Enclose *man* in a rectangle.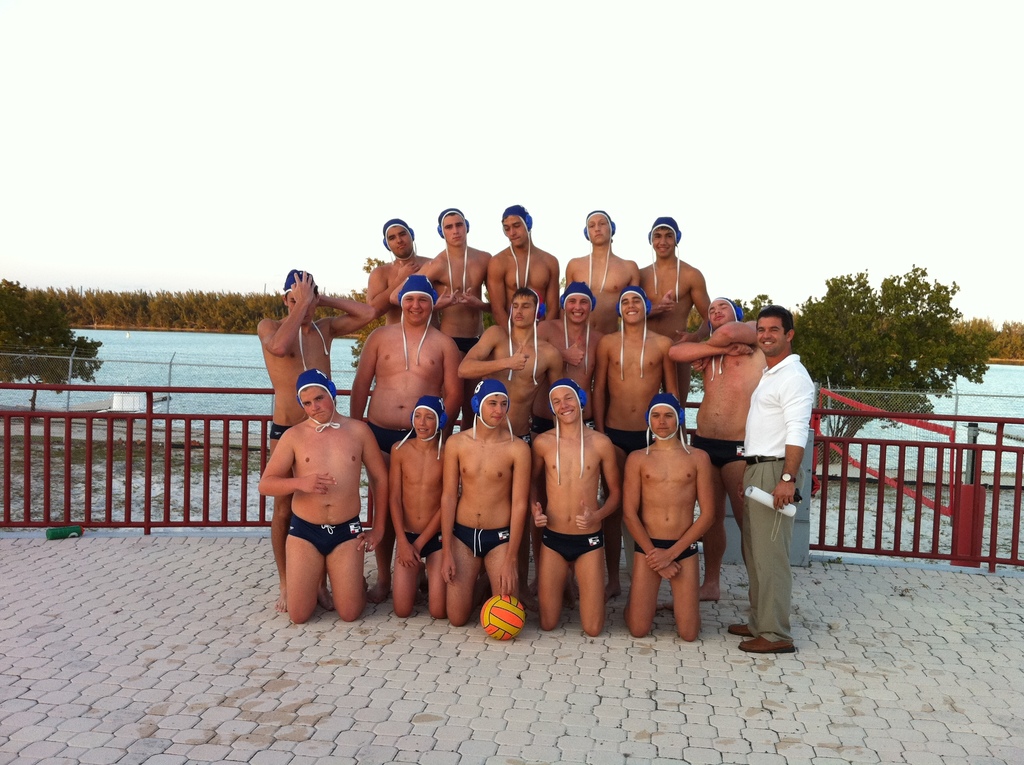
rect(564, 208, 636, 337).
